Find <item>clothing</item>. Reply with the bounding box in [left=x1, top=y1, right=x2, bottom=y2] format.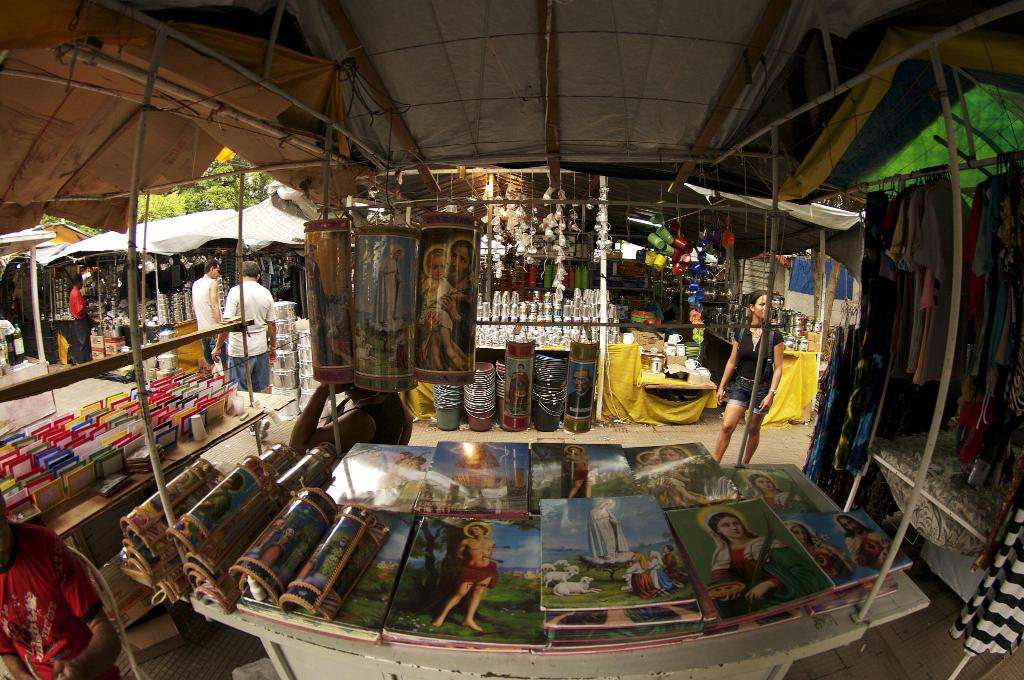
[left=703, top=510, right=828, bottom=622].
